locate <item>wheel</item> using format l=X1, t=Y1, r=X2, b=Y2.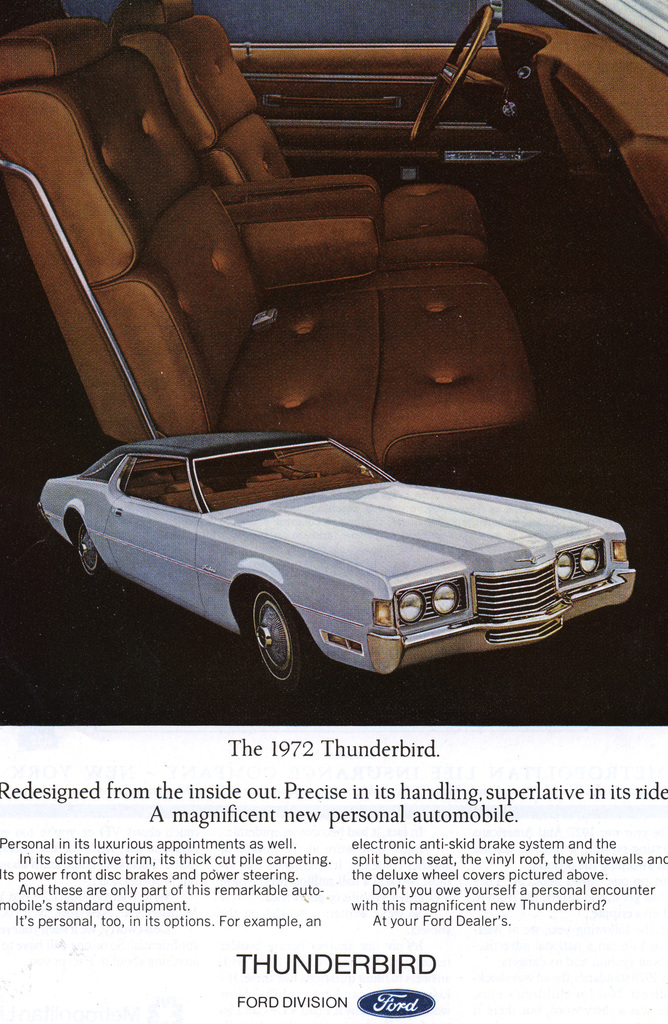
l=238, t=588, r=308, b=688.
